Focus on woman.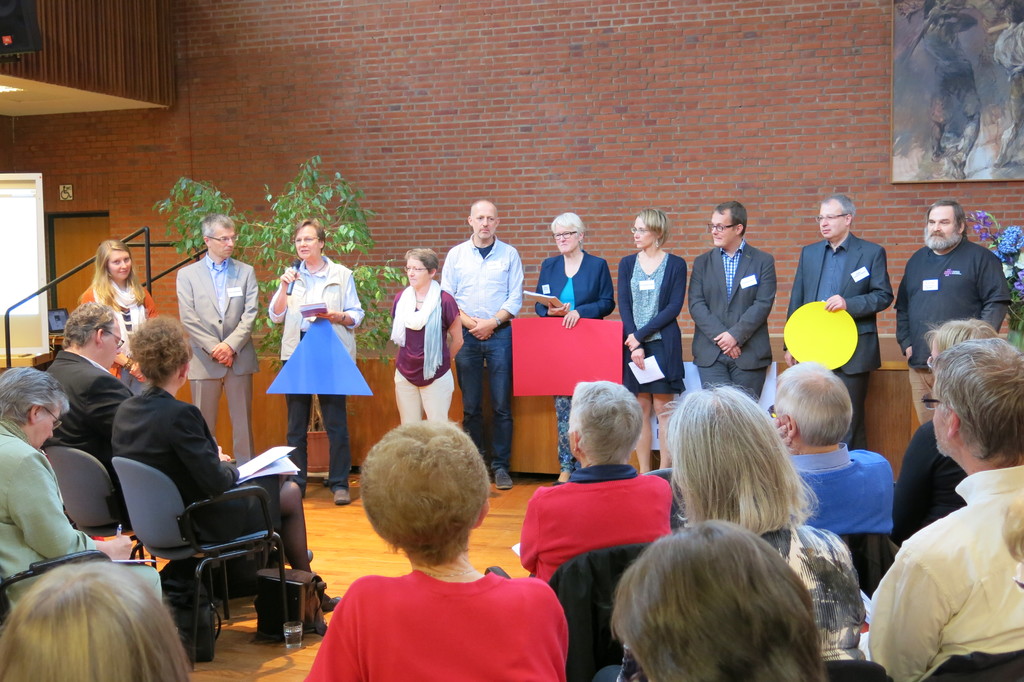
Focused at (611, 382, 864, 681).
